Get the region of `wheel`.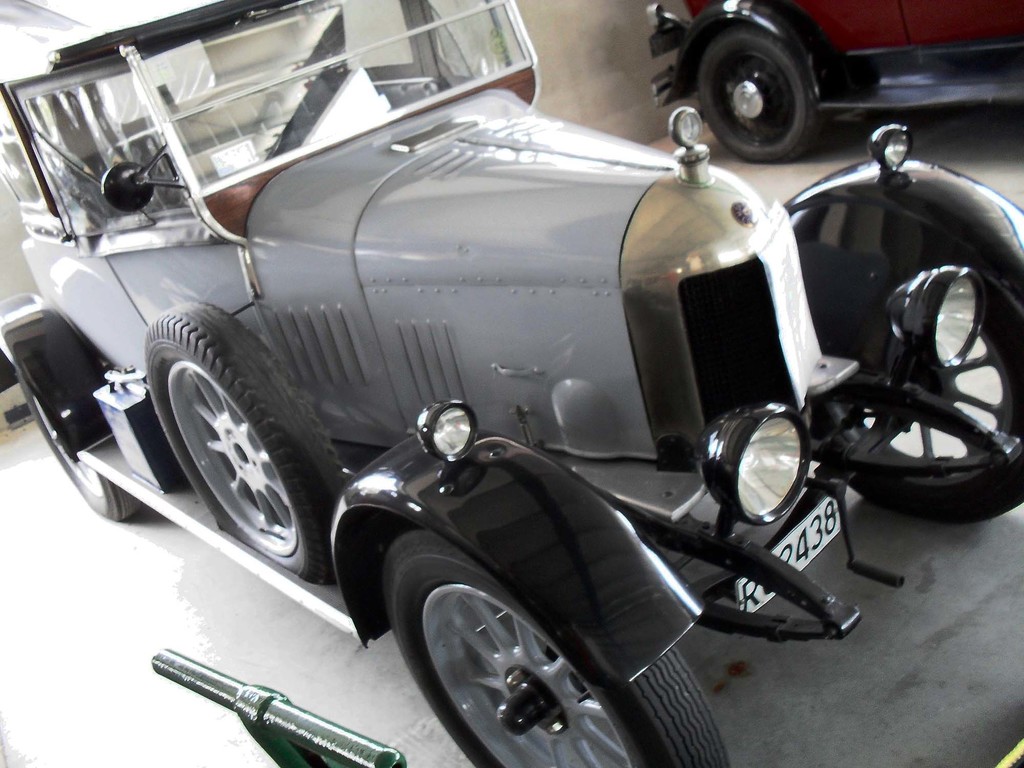
bbox=[147, 301, 347, 585].
